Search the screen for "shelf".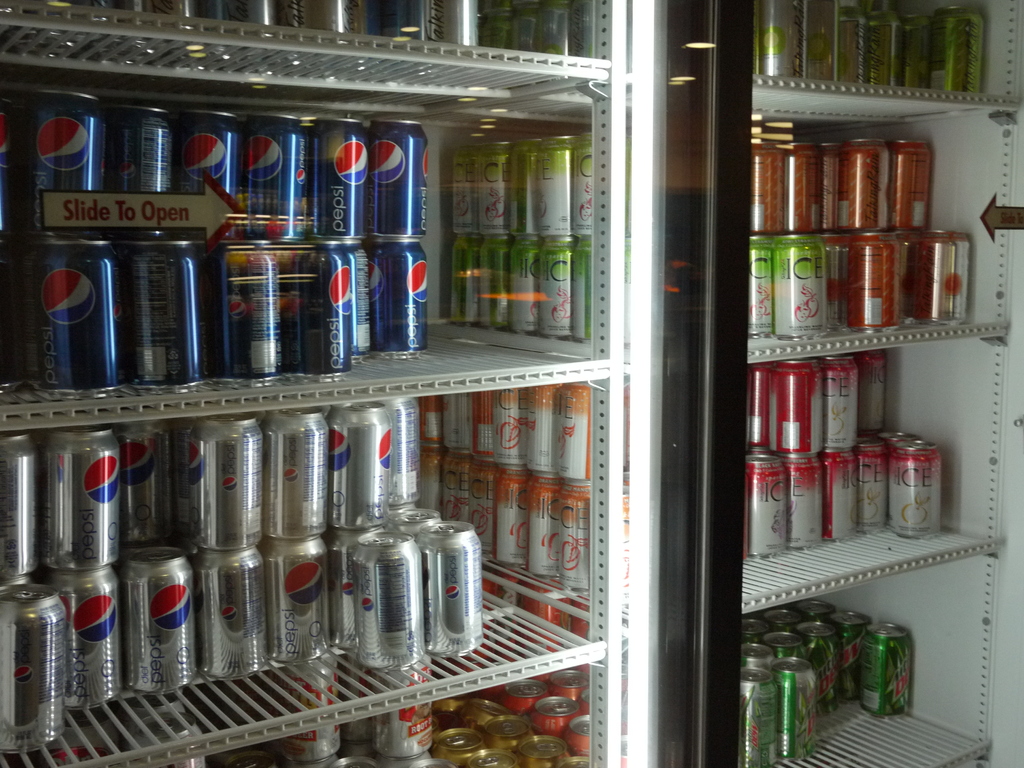
Found at x1=745 y1=98 x2=1019 y2=362.
